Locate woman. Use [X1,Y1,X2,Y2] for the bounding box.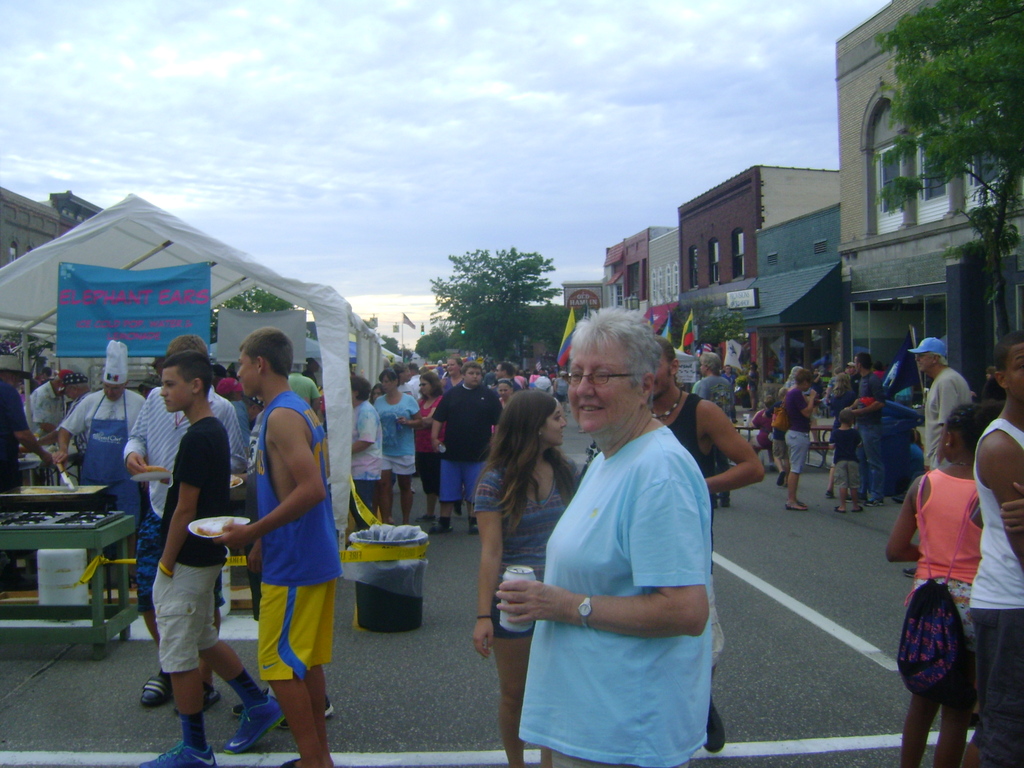
[496,294,738,767].
